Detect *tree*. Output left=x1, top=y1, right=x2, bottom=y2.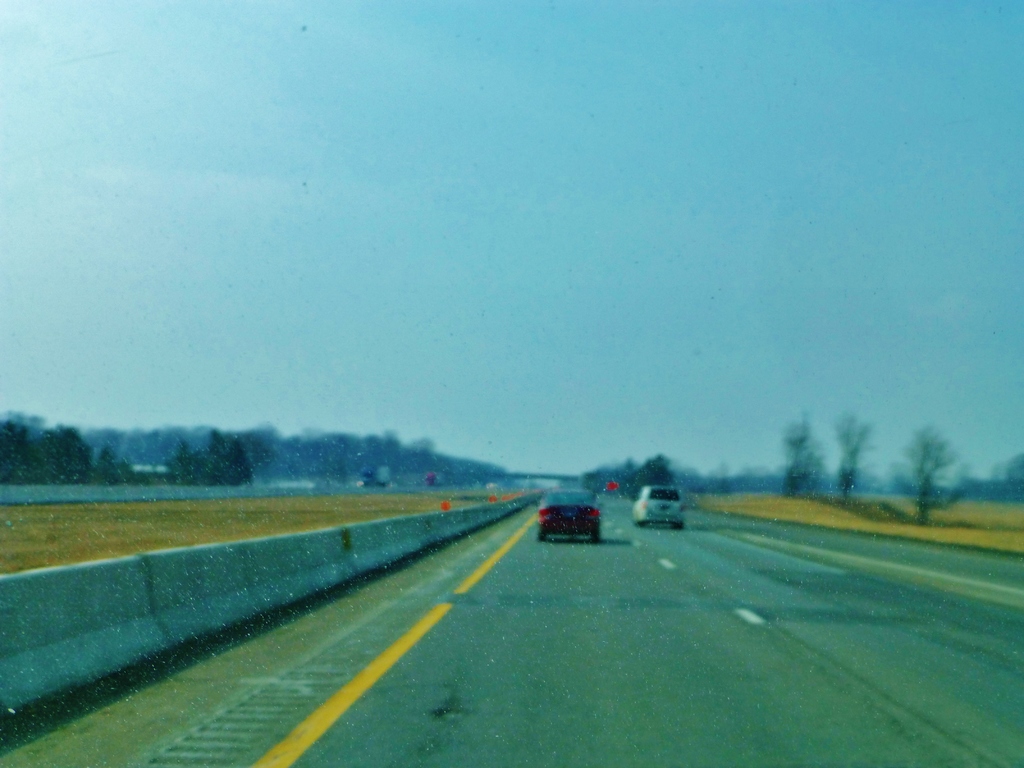
left=896, top=425, right=969, bottom=524.
